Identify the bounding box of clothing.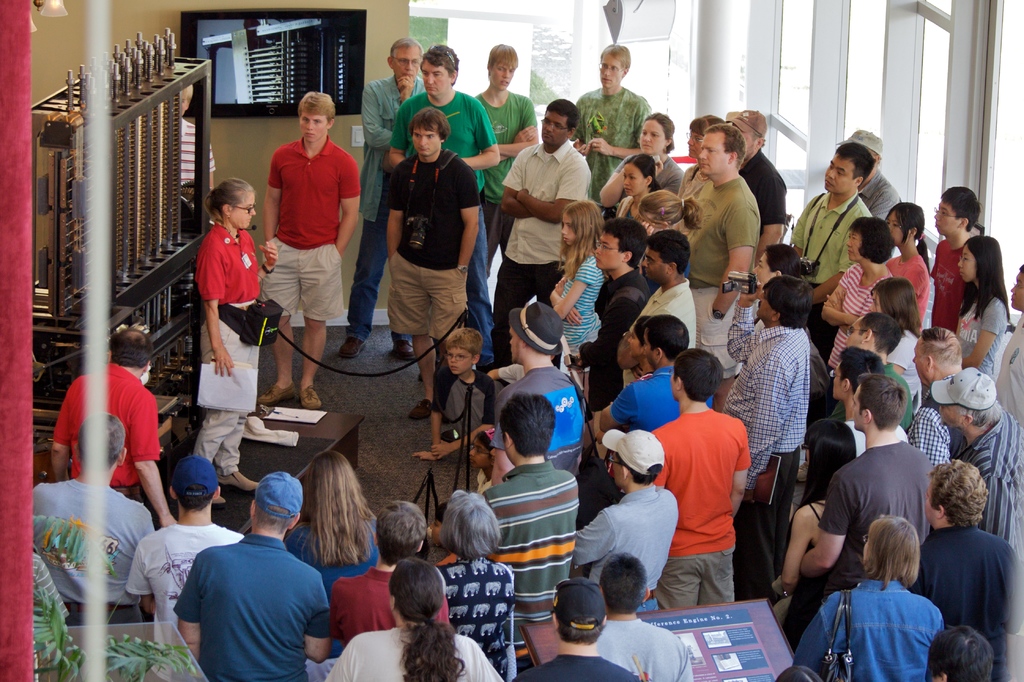
locate(879, 370, 916, 396).
